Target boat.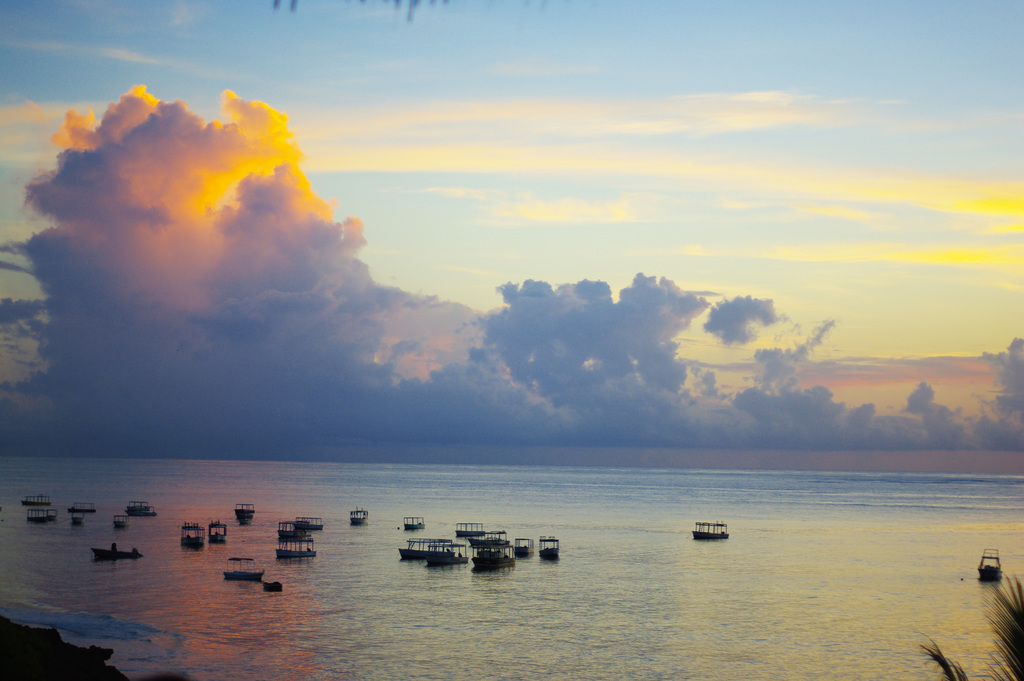
Target region: box(115, 511, 130, 528).
